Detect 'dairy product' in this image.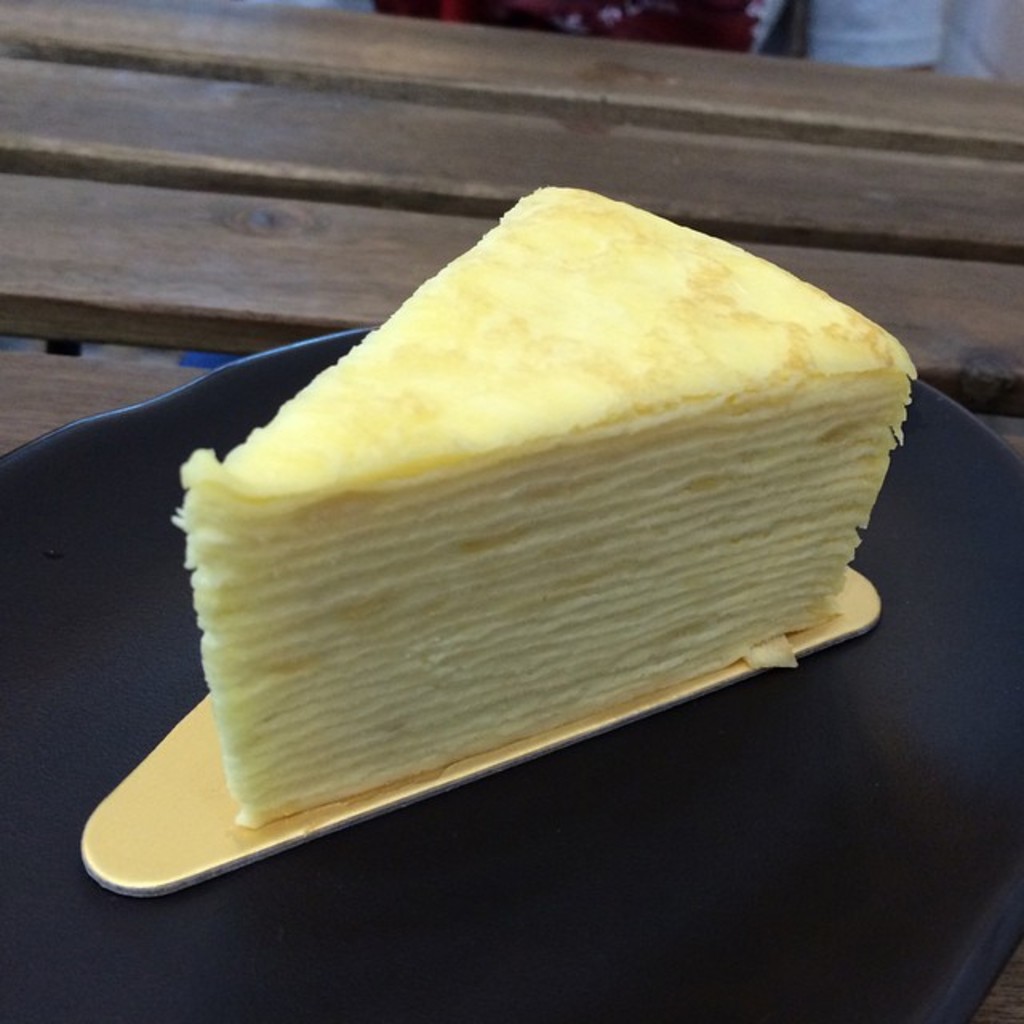
Detection: x1=152, y1=166, x2=750, y2=819.
